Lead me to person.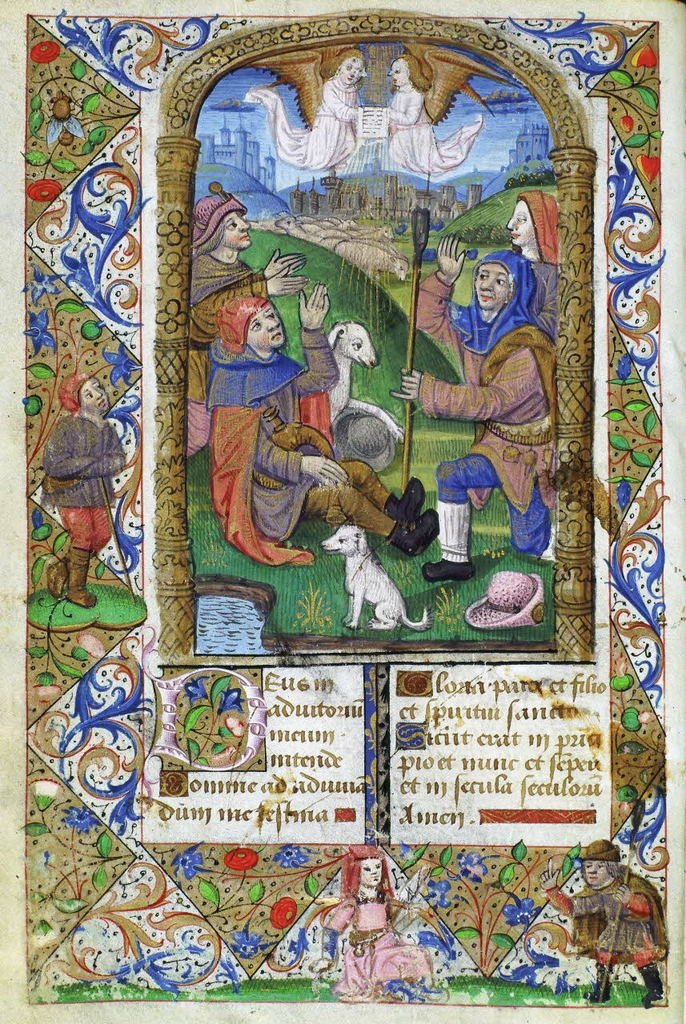
Lead to left=187, top=179, right=306, bottom=458.
